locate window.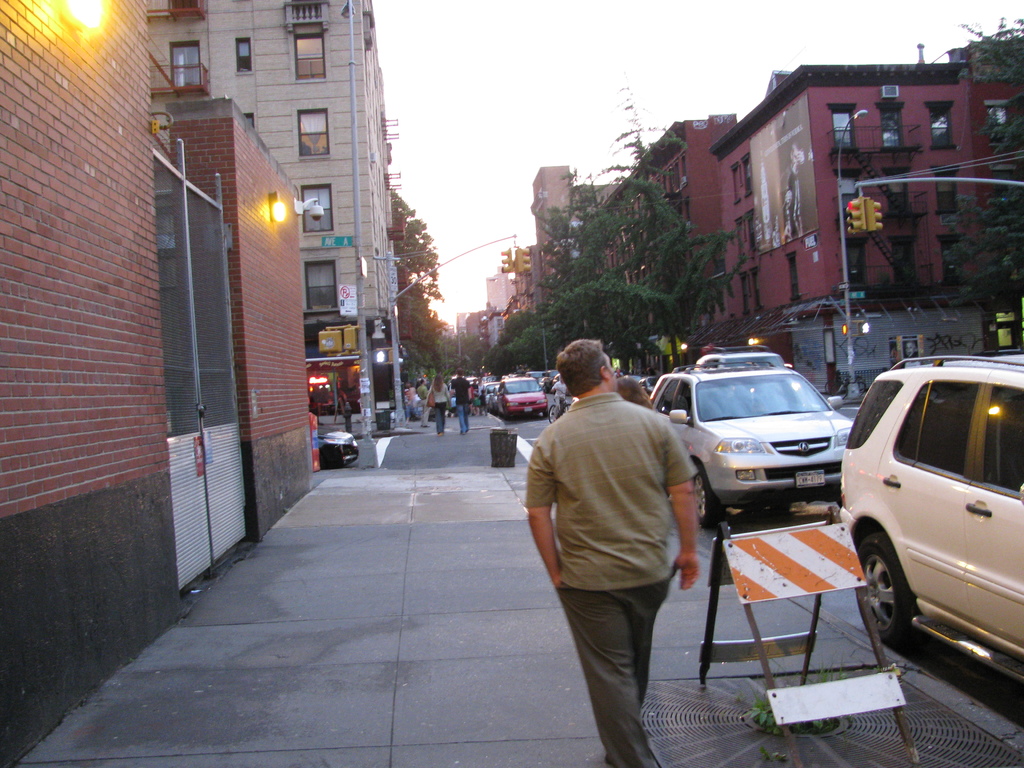
Bounding box: left=292, top=26, right=326, bottom=78.
